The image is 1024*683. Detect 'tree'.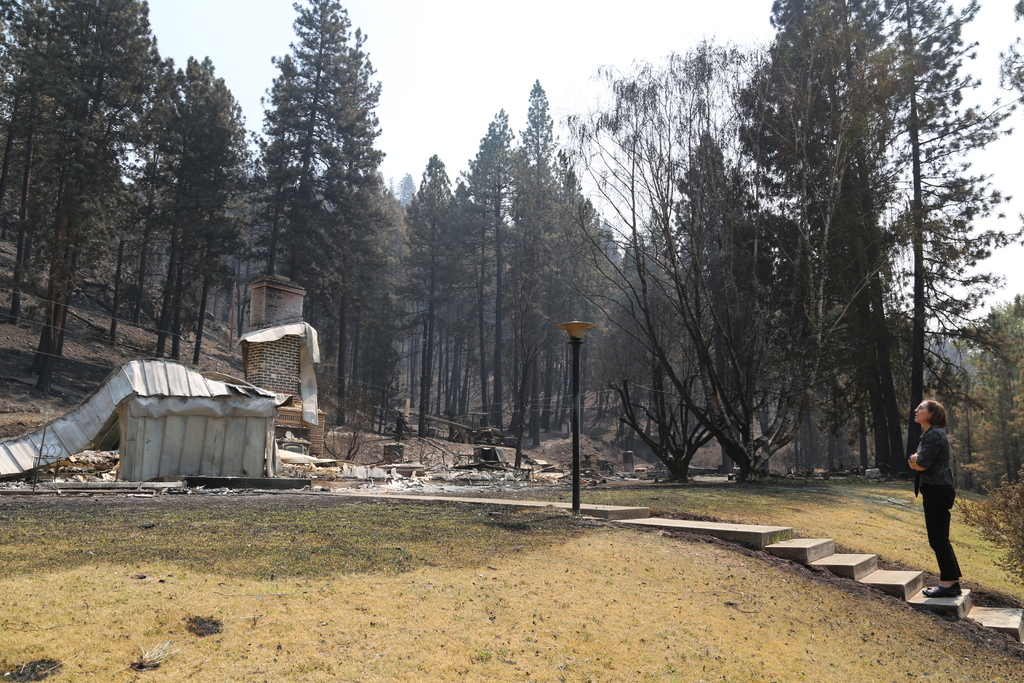
Detection: bbox=[963, 299, 1023, 402].
